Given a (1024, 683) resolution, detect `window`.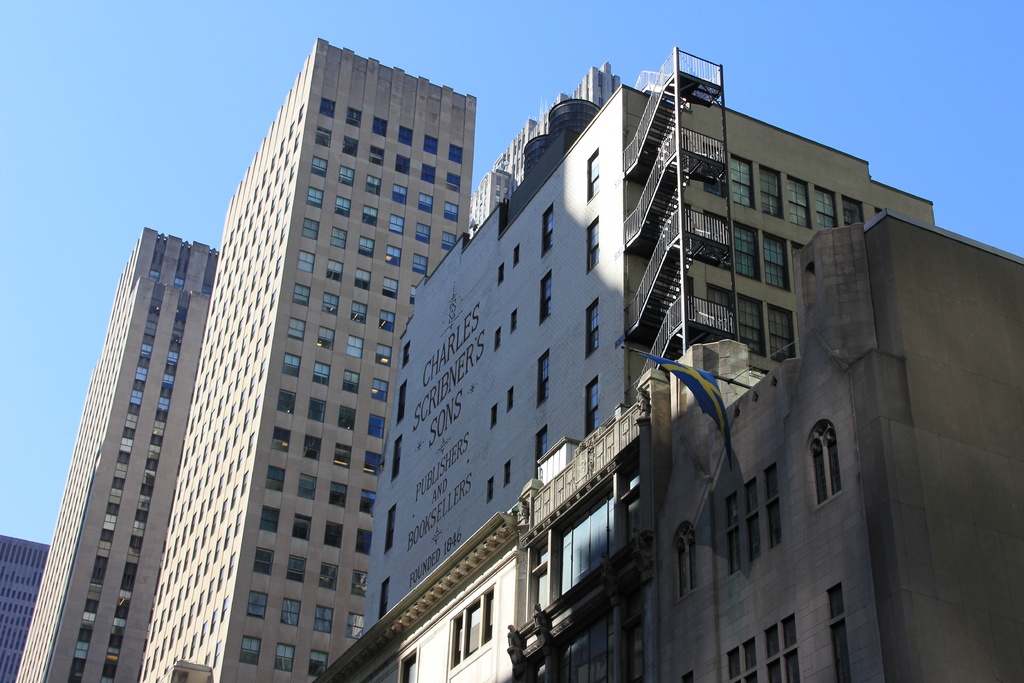
rect(369, 407, 387, 441).
